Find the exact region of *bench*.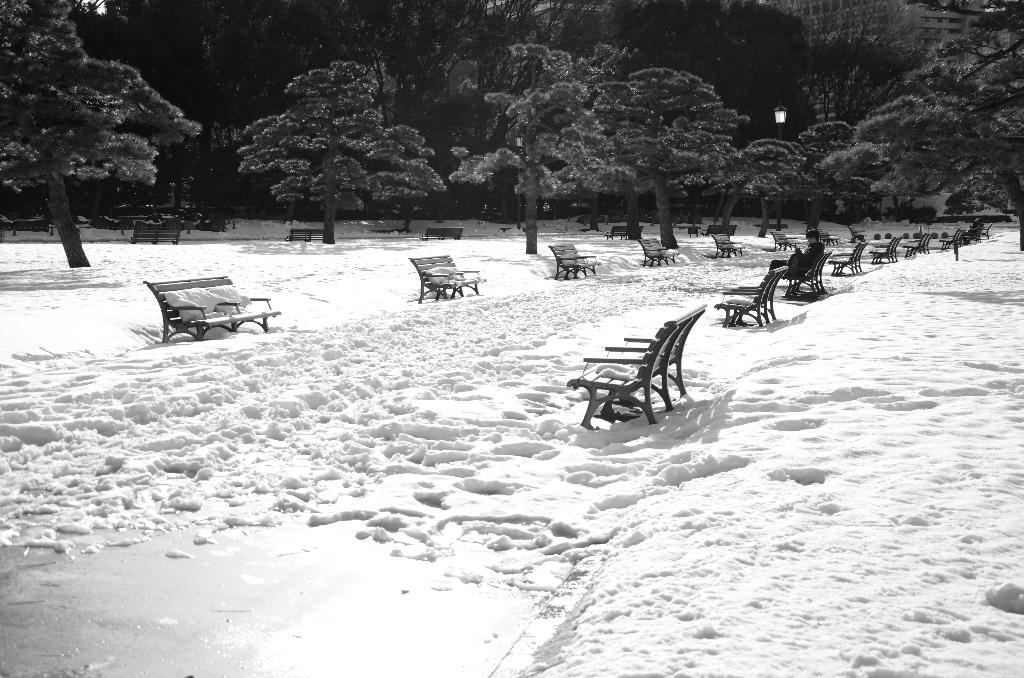
Exact region: box=[783, 247, 828, 297].
